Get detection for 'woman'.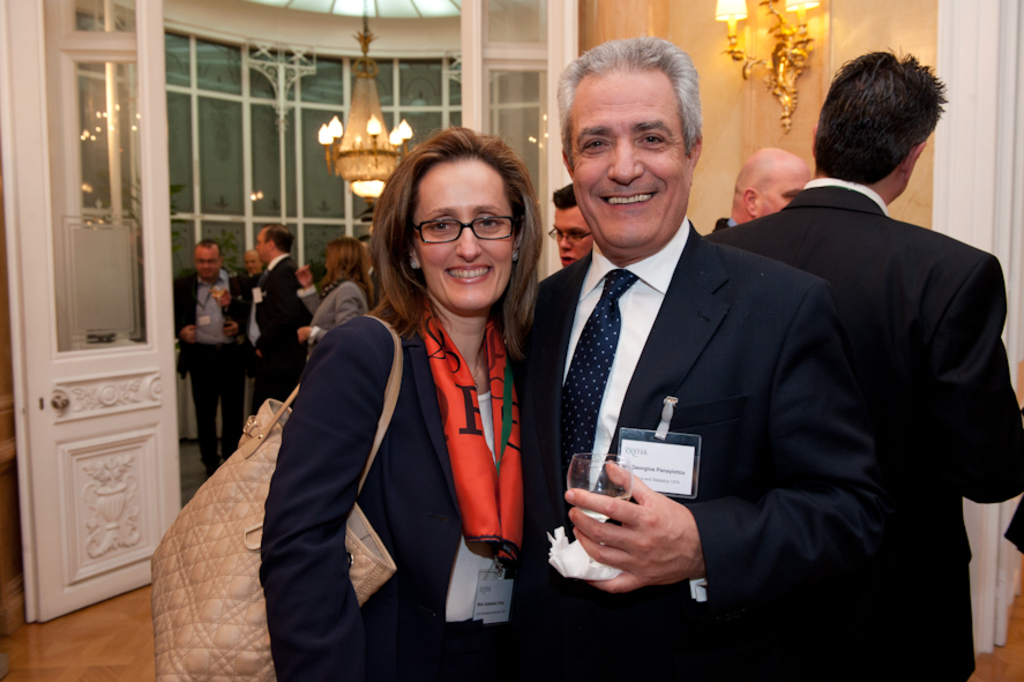
Detection: l=259, t=113, r=533, b=681.
